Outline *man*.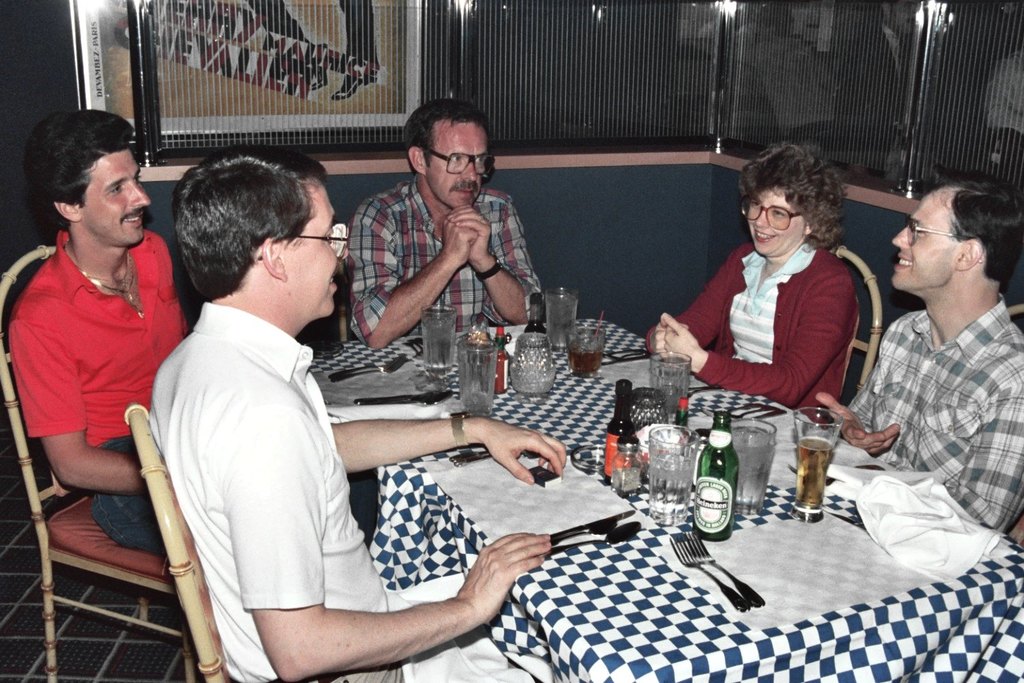
Outline: {"left": 814, "top": 175, "right": 1023, "bottom": 532}.
